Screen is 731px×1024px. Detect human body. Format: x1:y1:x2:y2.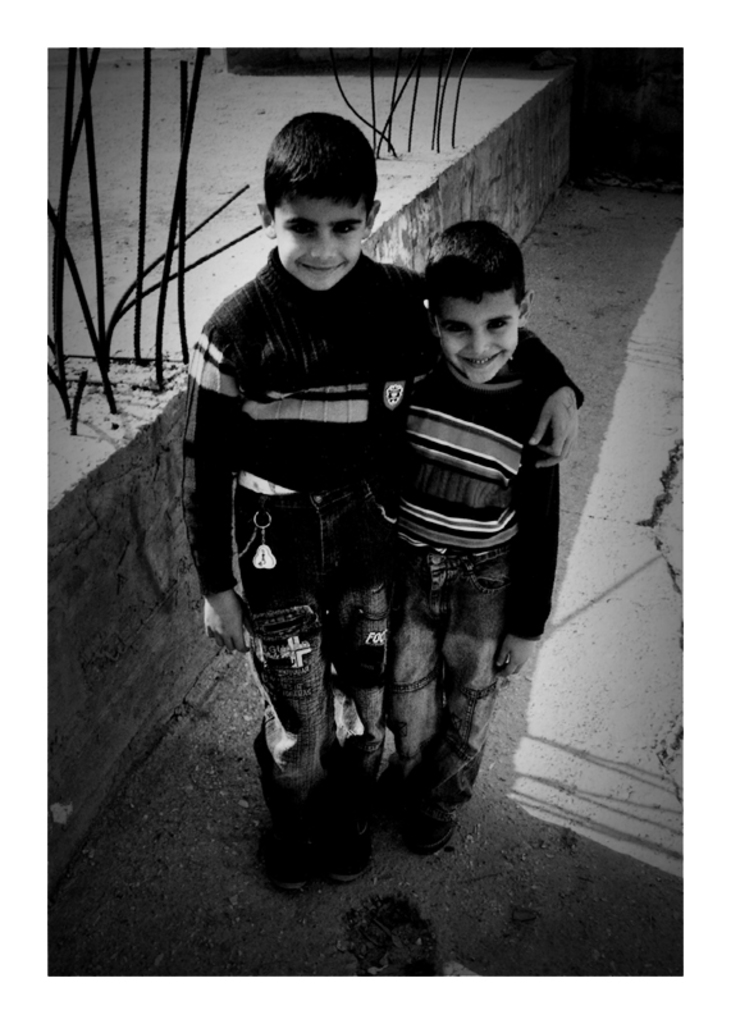
183:102:577:877.
